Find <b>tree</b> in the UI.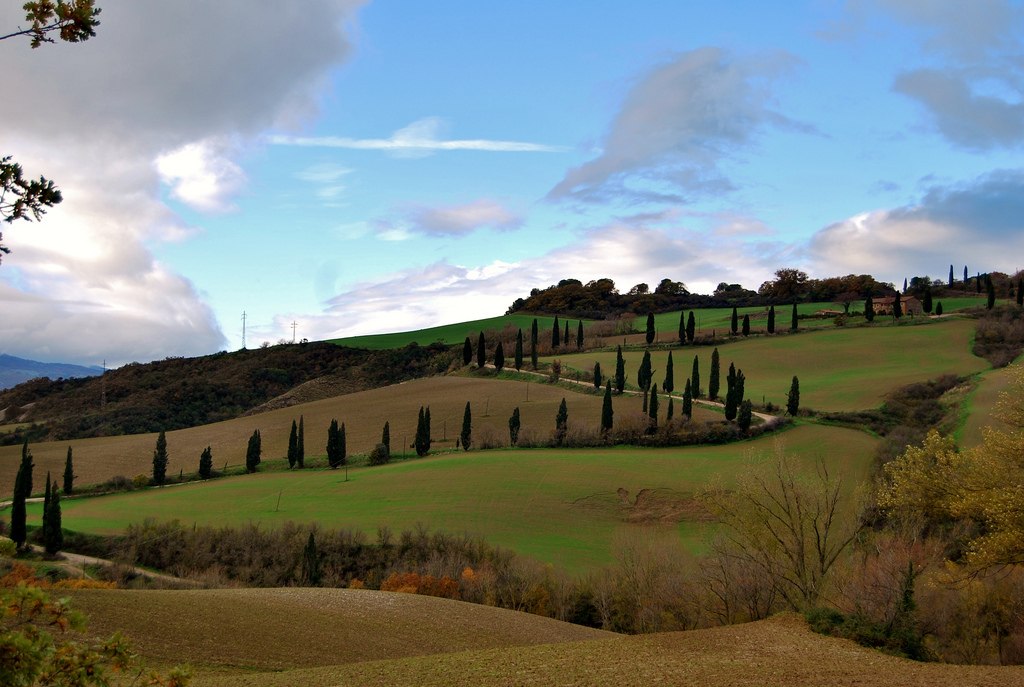
UI element at (left=325, top=421, right=348, bottom=467).
